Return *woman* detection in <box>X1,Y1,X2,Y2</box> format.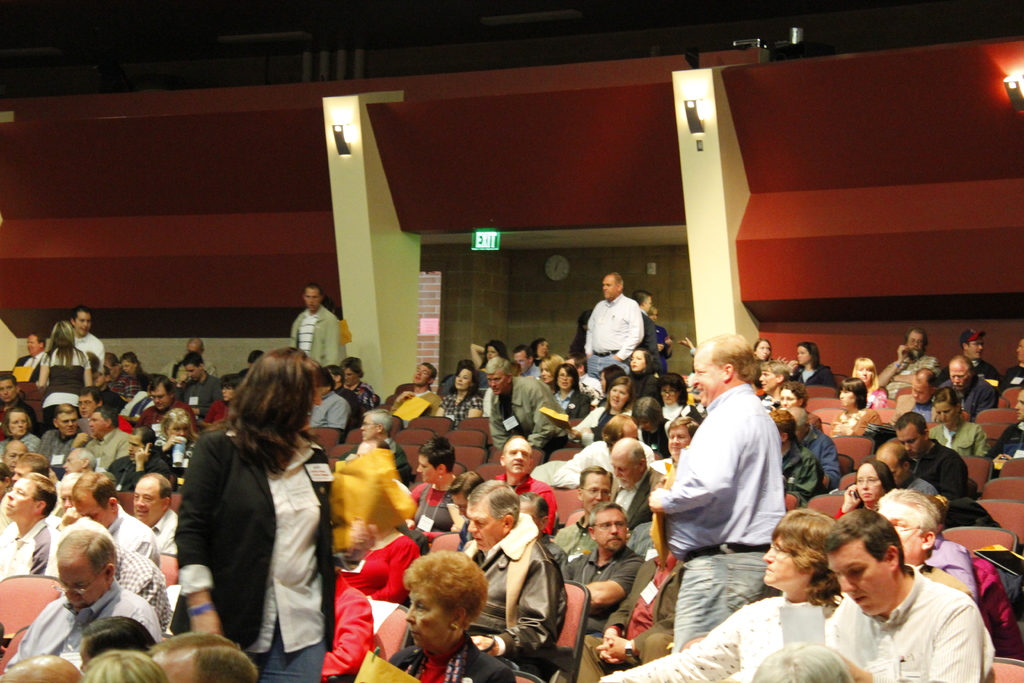
<box>557,377,640,437</box>.
